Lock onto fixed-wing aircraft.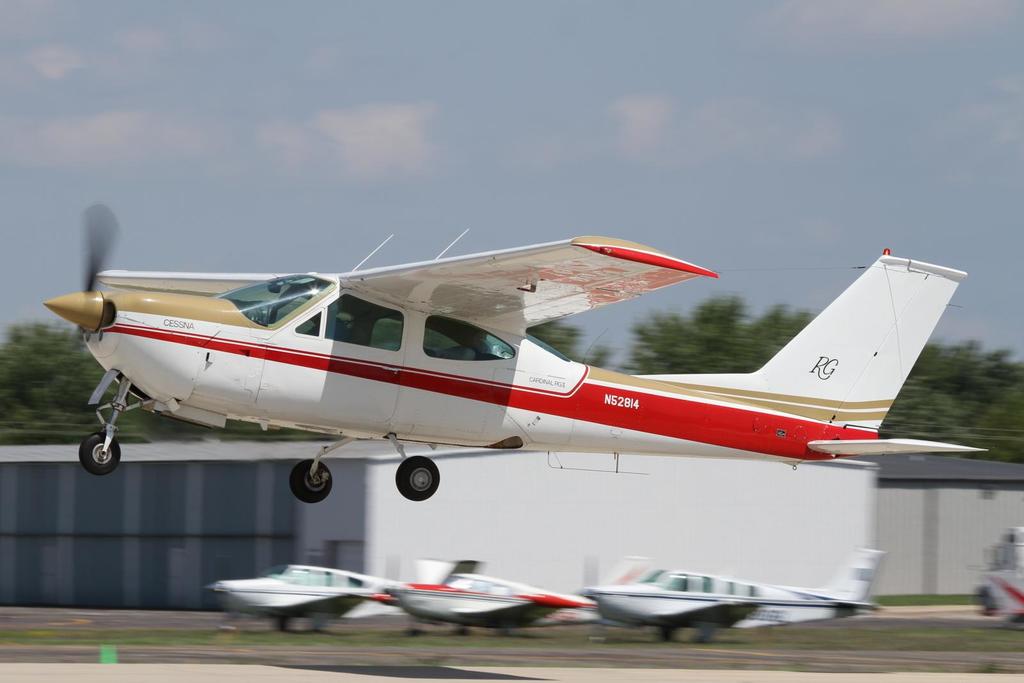
Locked: <box>379,570,598,636</box>.
